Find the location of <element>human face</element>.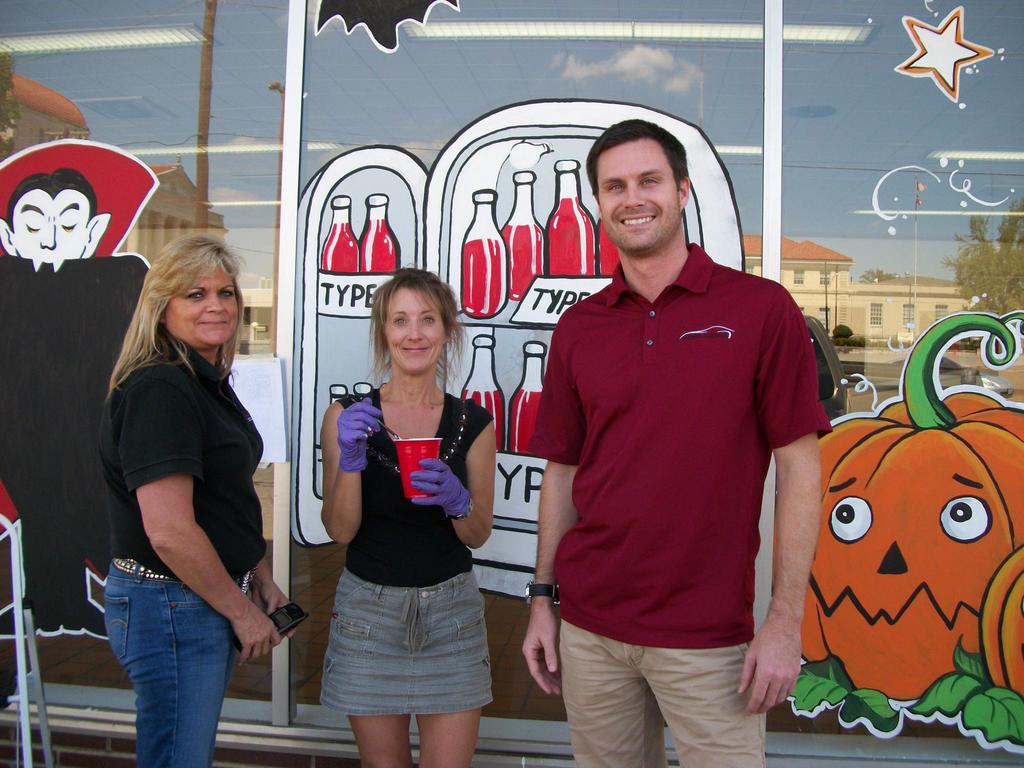
Location: x1=386, y1=289, x2=445, y2=374.
